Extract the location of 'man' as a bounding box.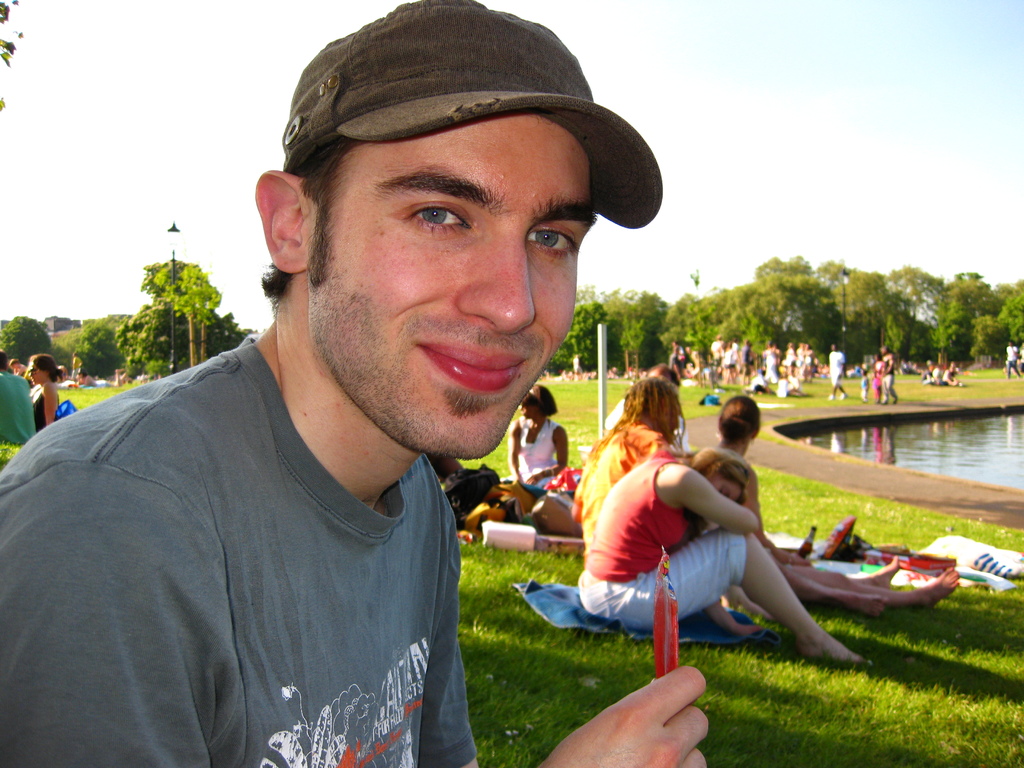
[1002,341,1020,381].
